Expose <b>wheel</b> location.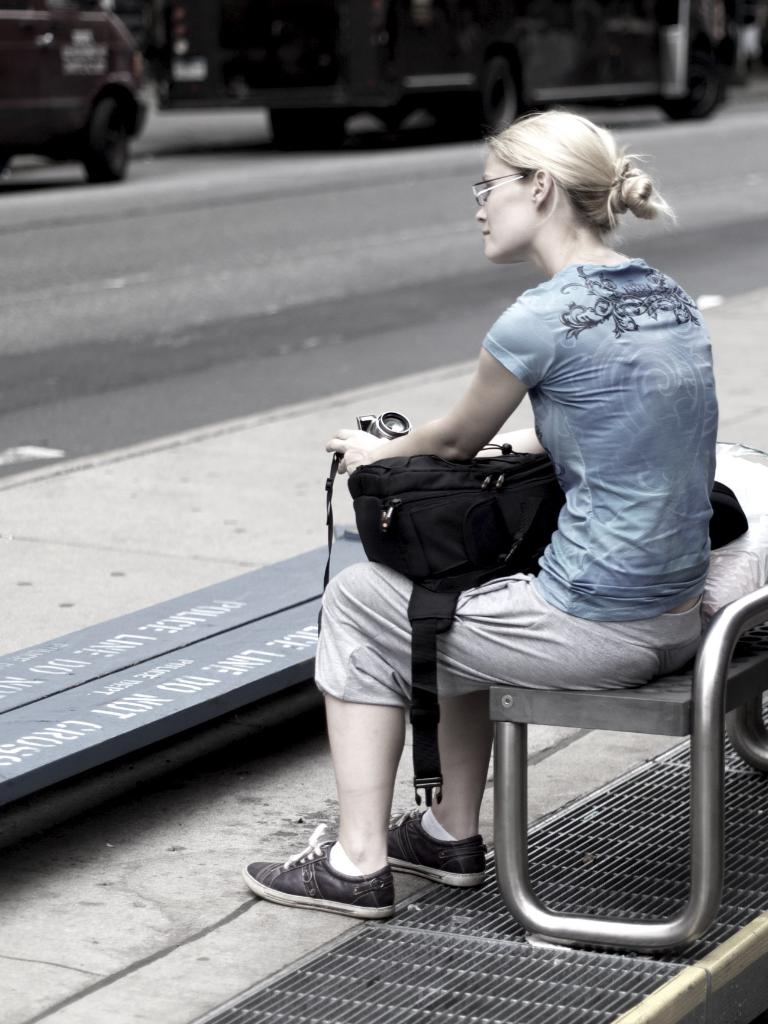
Exposed at x1=78, y1=88, x2=131, y2=186.
